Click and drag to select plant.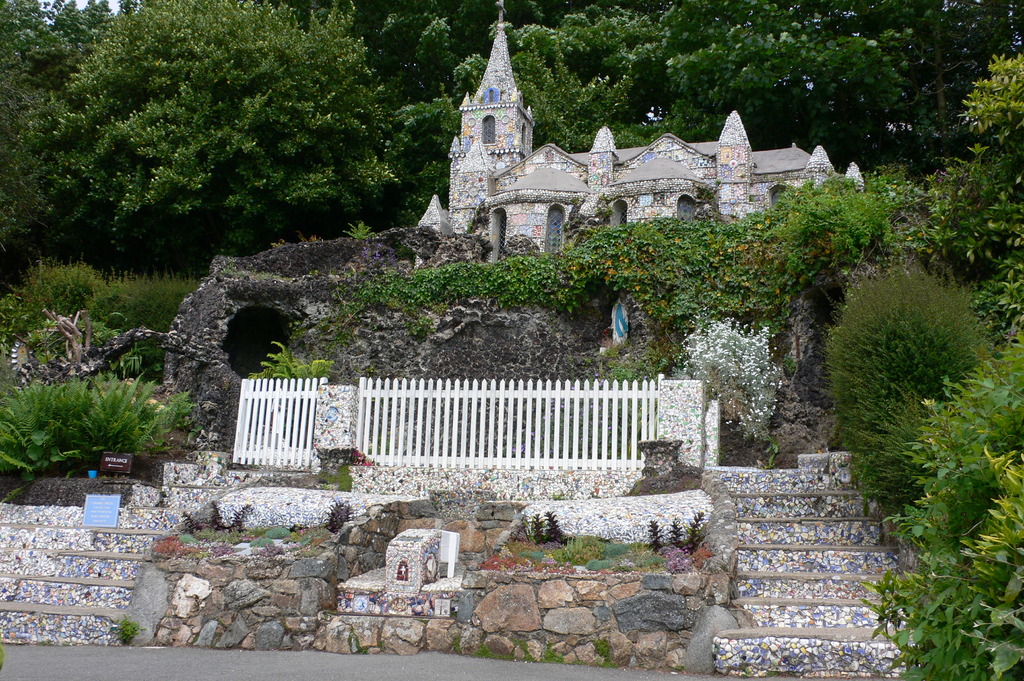
Selection: 510 637 532 665.
